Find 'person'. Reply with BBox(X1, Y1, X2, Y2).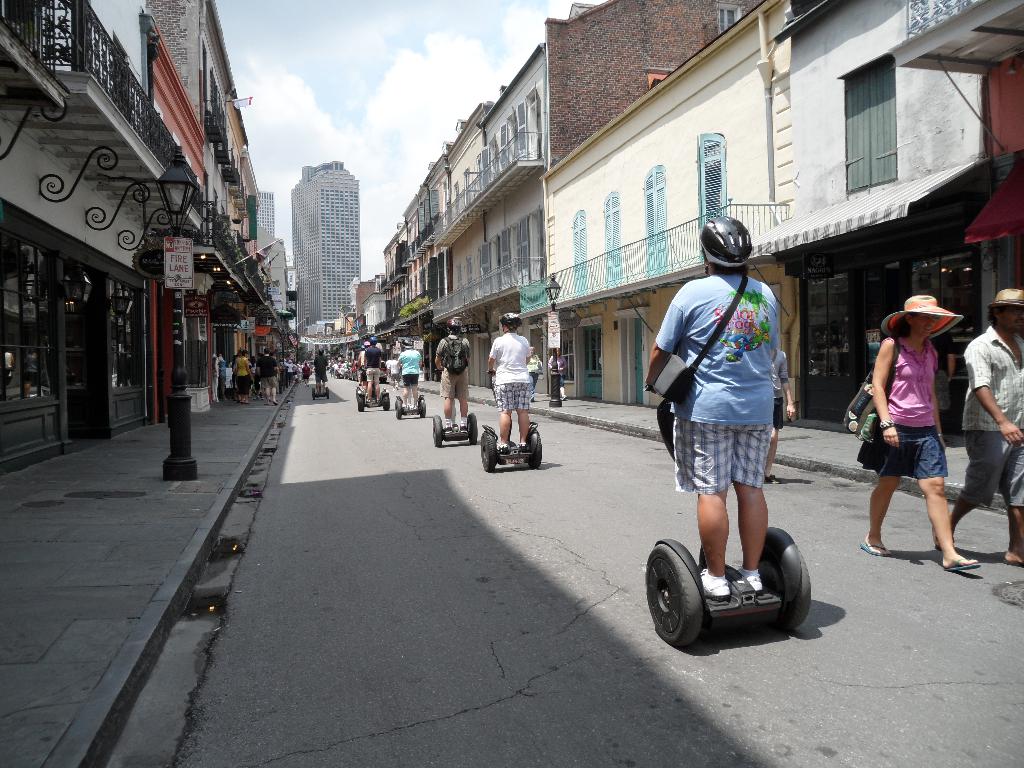
BBox(868, 288, 970, 580).
